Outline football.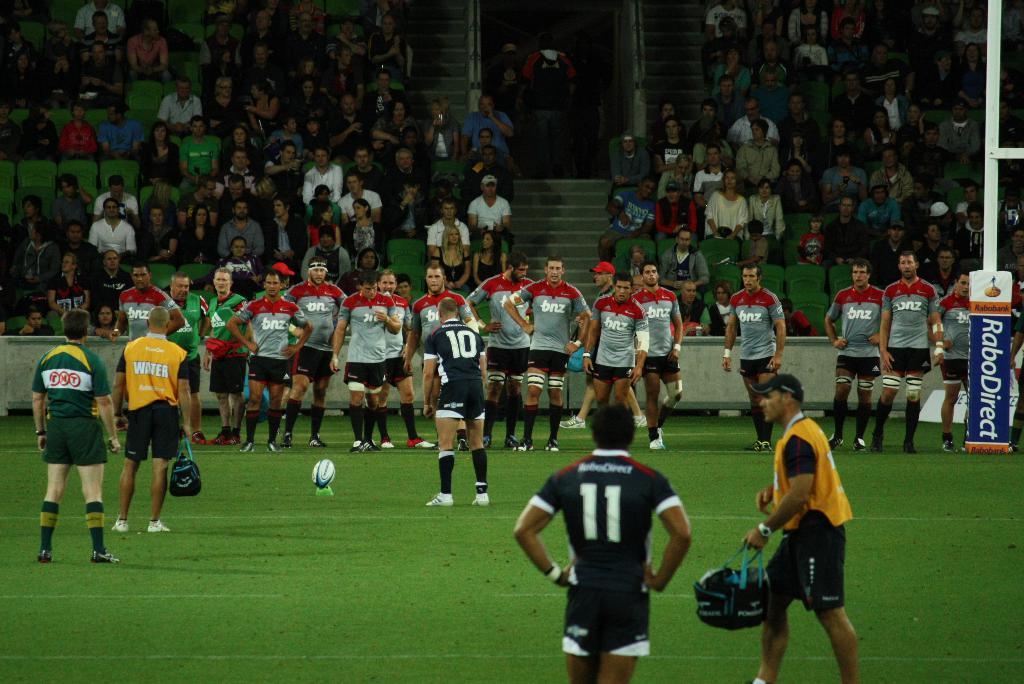
Outline: 314,459,333,488.
